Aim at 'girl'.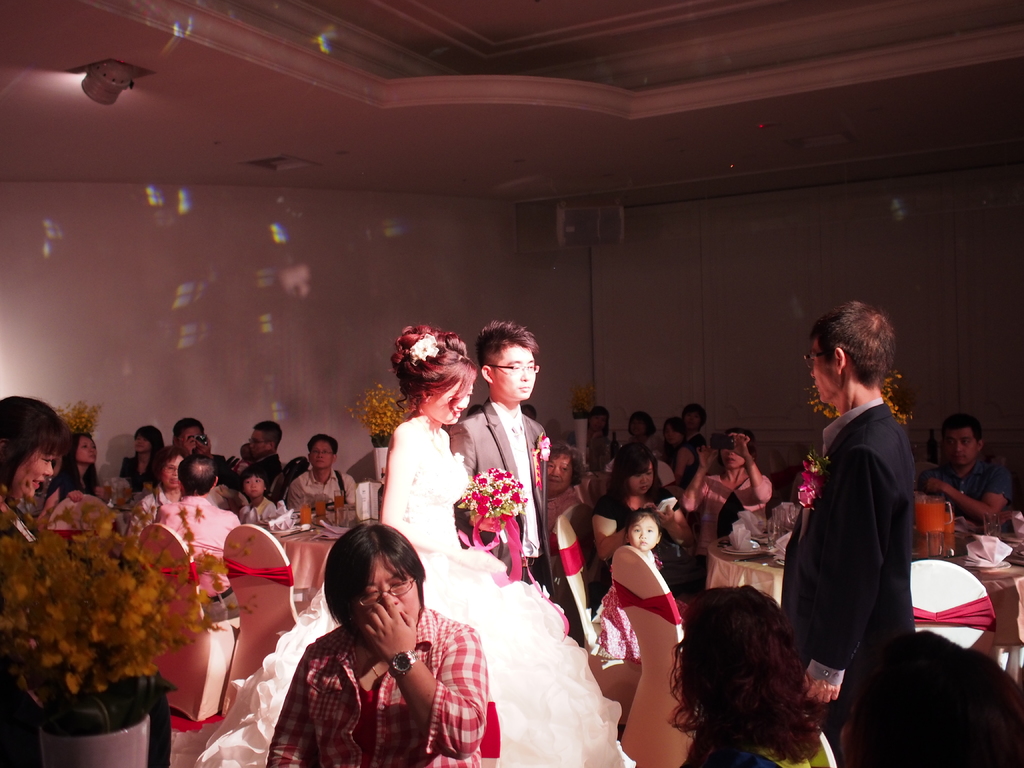
Aimed at rect(238, 462, 276, 524).
